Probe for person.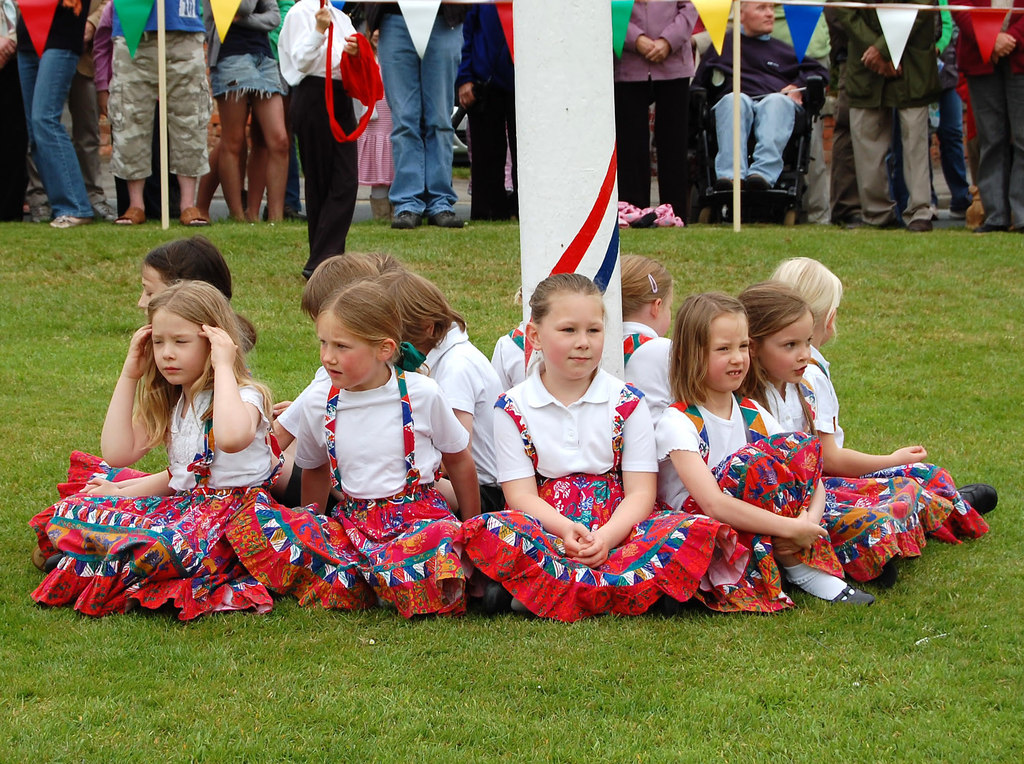
Probe result: [619,253,671,499].
